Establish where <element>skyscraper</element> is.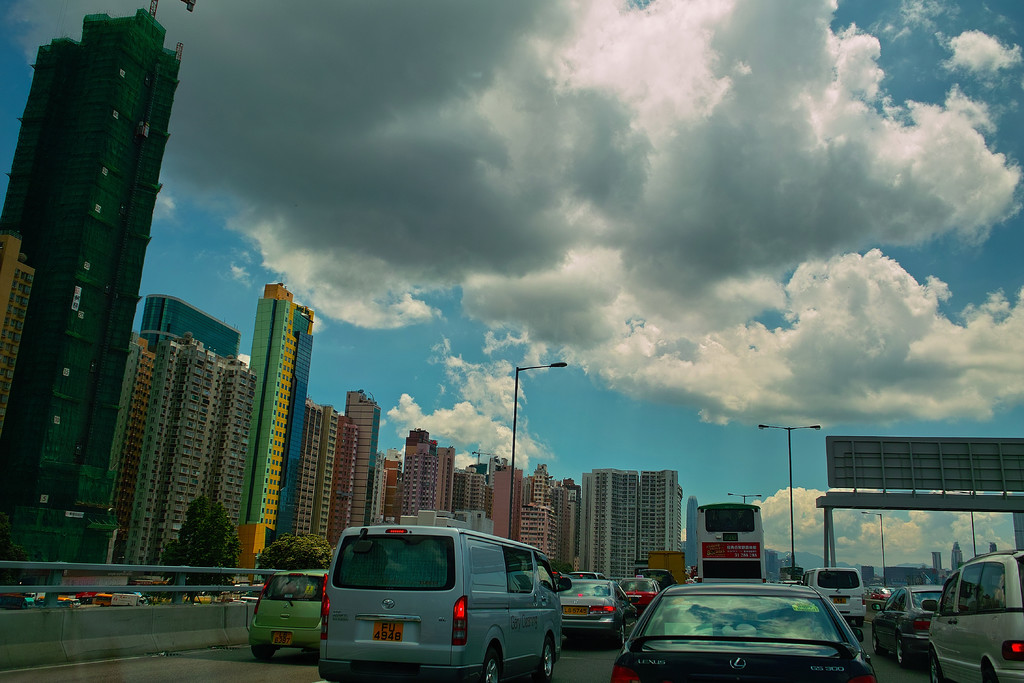
Established at (292, 397, 323, 543).
